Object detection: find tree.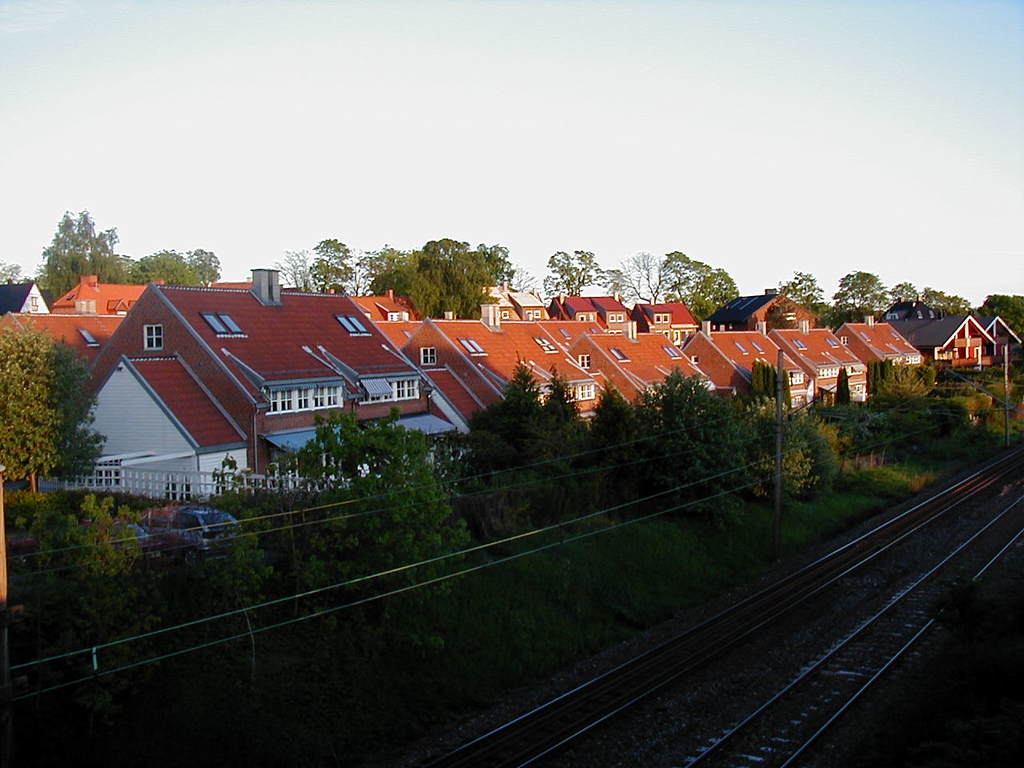
{"x1": 542, "y1": 247, "x2": 601, "y2": 299}.
